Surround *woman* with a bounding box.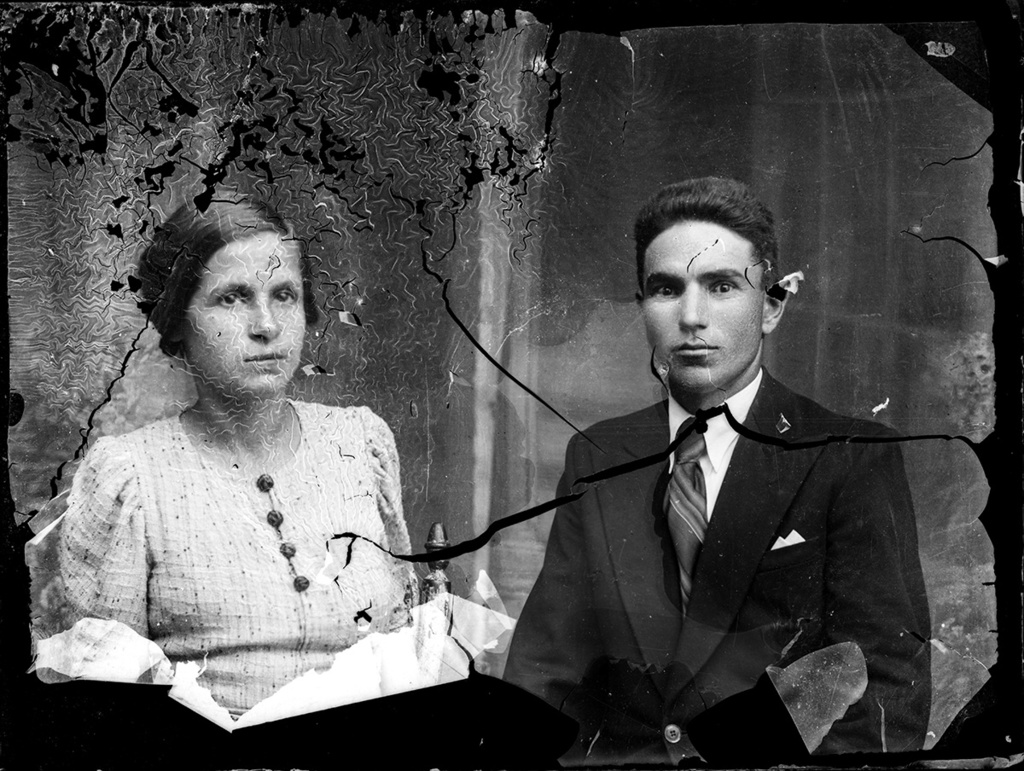
[x1=32, y1=174, x2=457, y2=745].
